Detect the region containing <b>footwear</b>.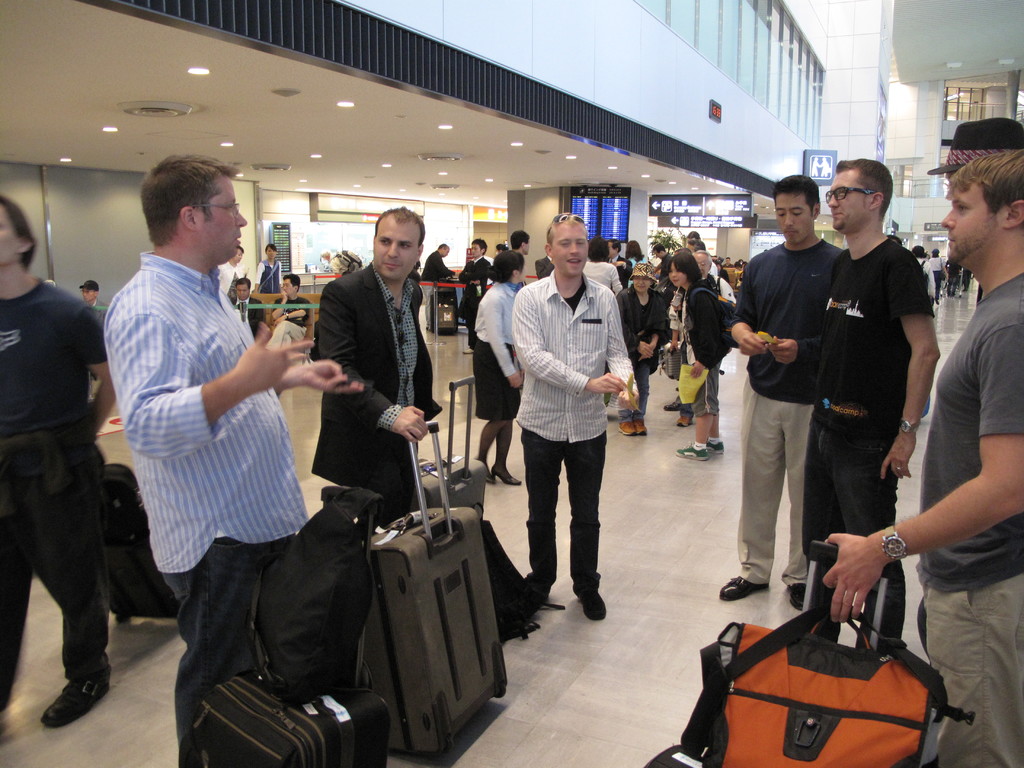
region(42, 673, 105, 726).
